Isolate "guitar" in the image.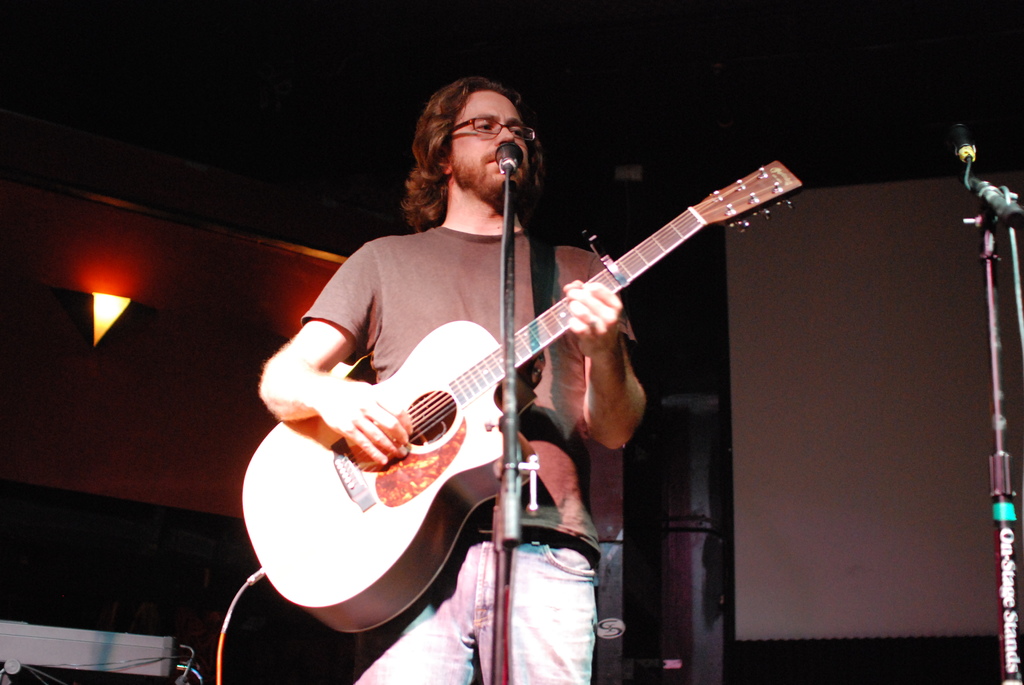
Isolated region: Rect(267, 159, 791, 615).
